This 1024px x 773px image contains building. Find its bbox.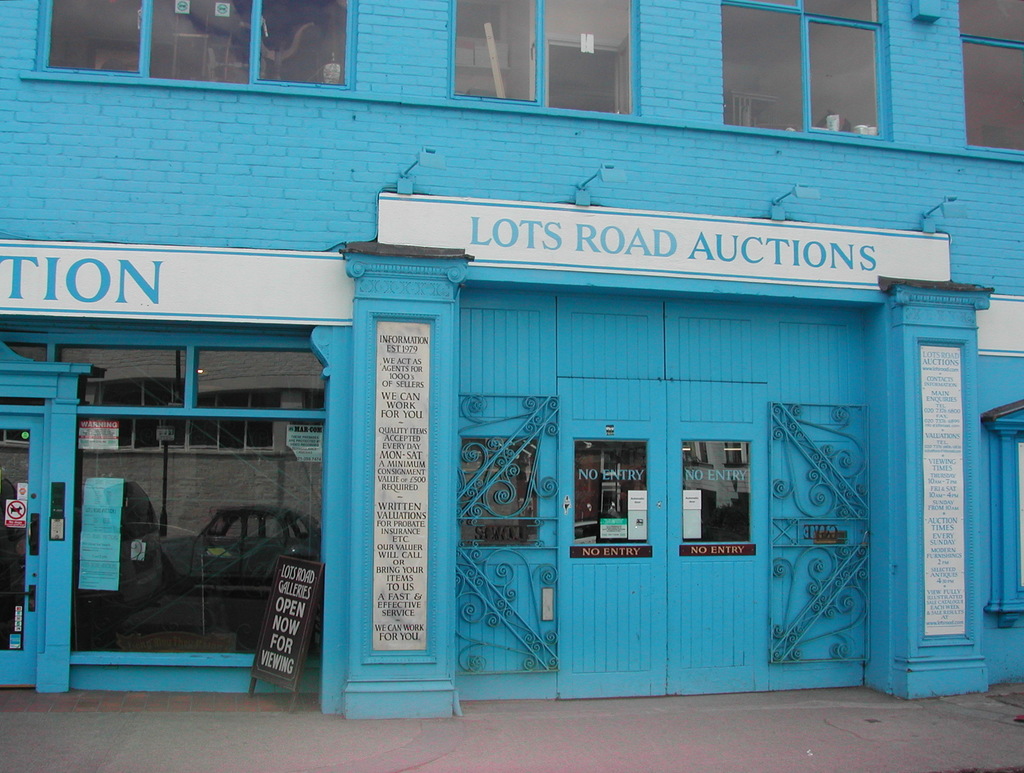
left=1, top=0, right=1023, bottom=711.
